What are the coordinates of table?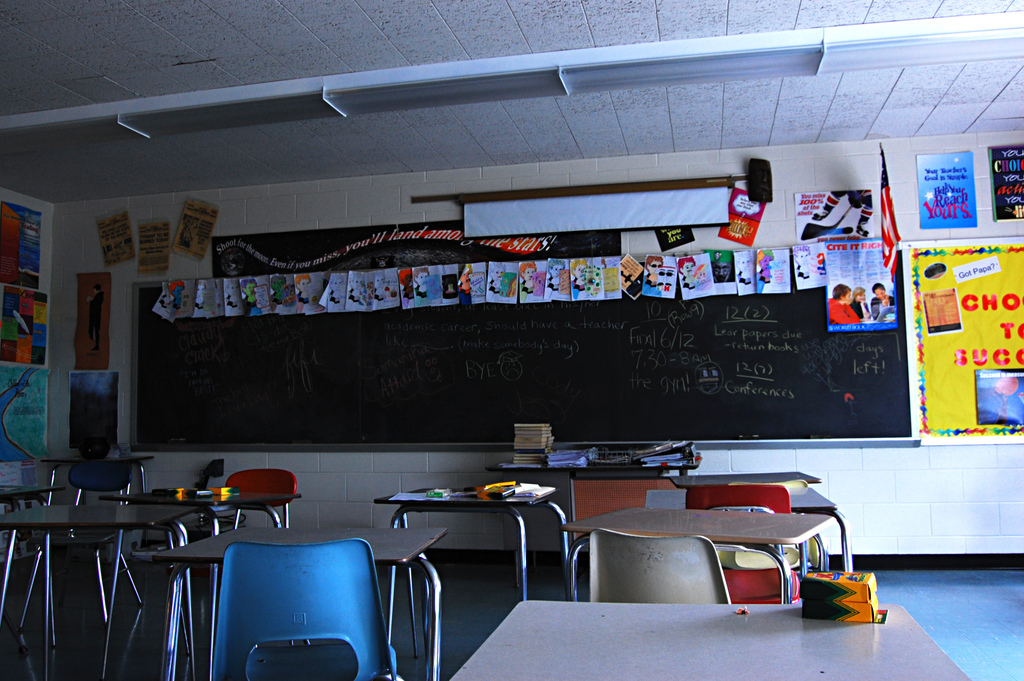
detection(563, 504, 826, 602).
